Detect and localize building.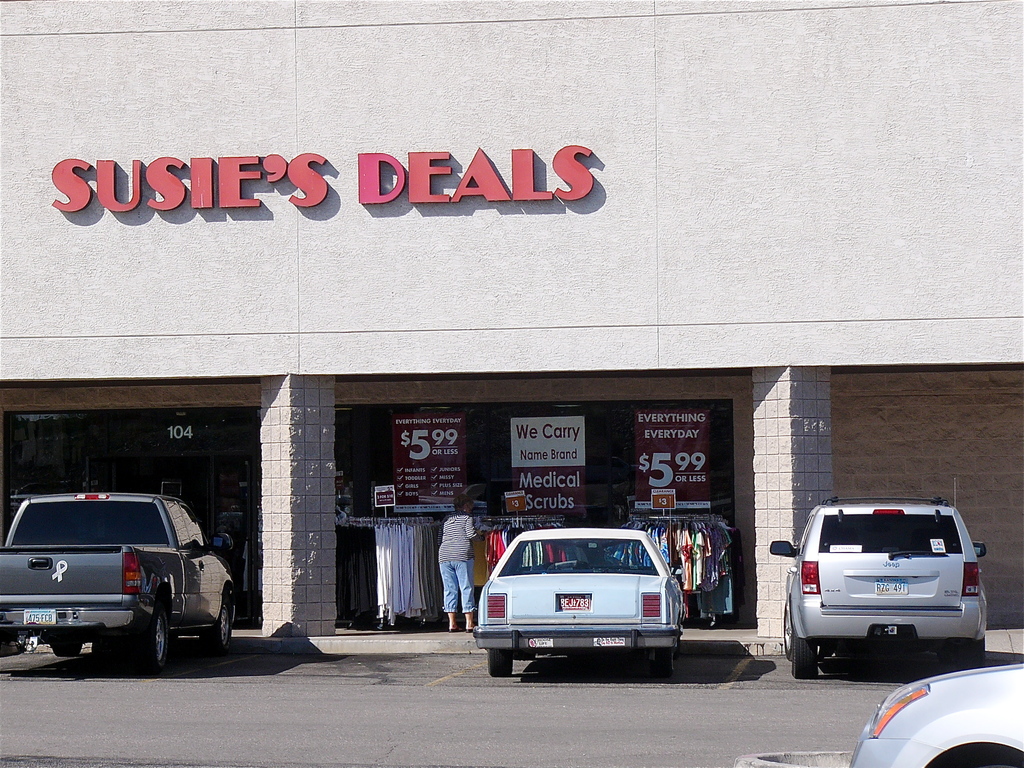
Localized at [x1=0, y1=0, x2=1023, y2=639].
